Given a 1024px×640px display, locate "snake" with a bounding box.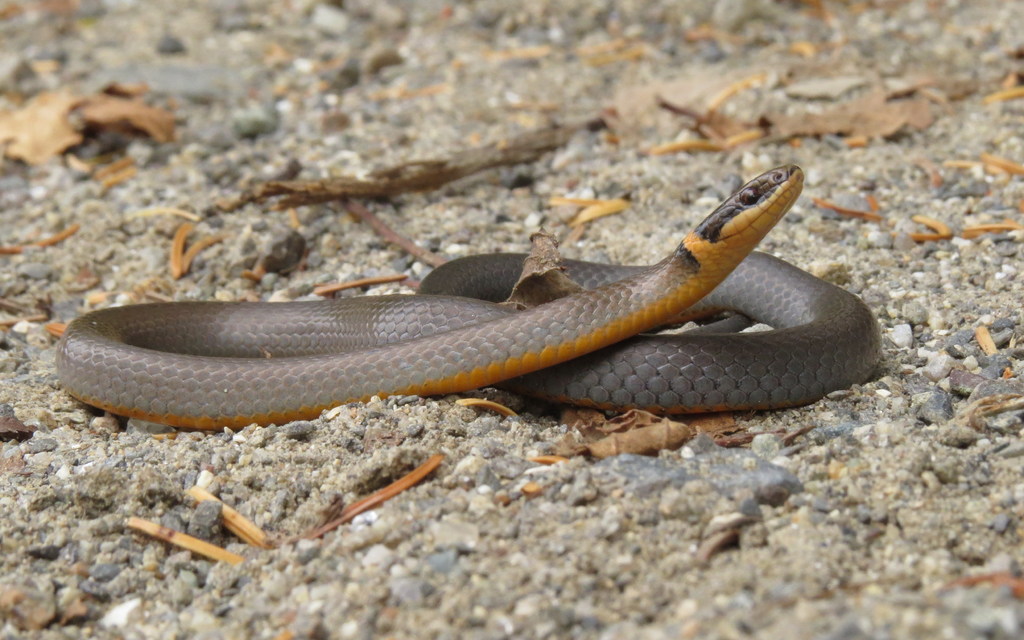
Located: box(51, 164, 886, 434).
